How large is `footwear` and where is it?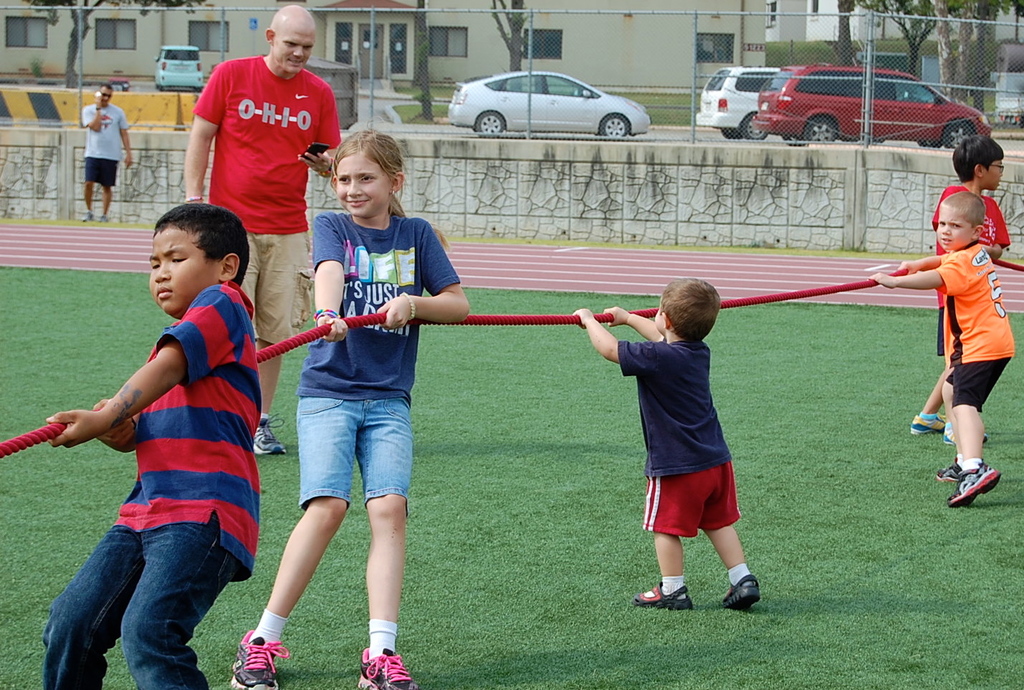
Bounding box: crop(911, 412, 954, 434).
